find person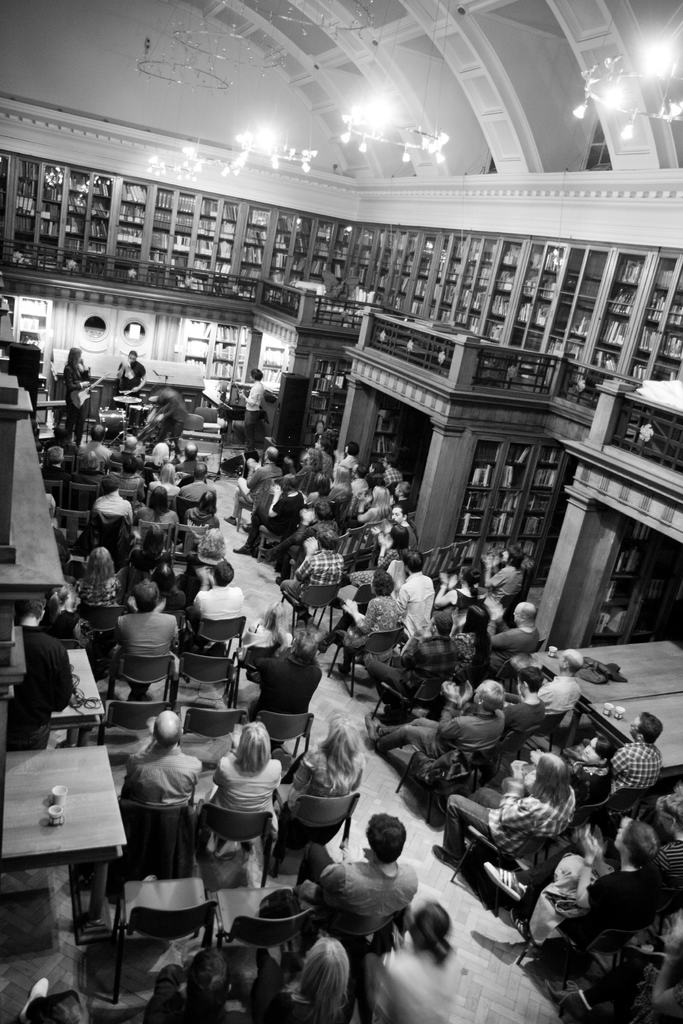
bbox(81, 426, 117, 468)
